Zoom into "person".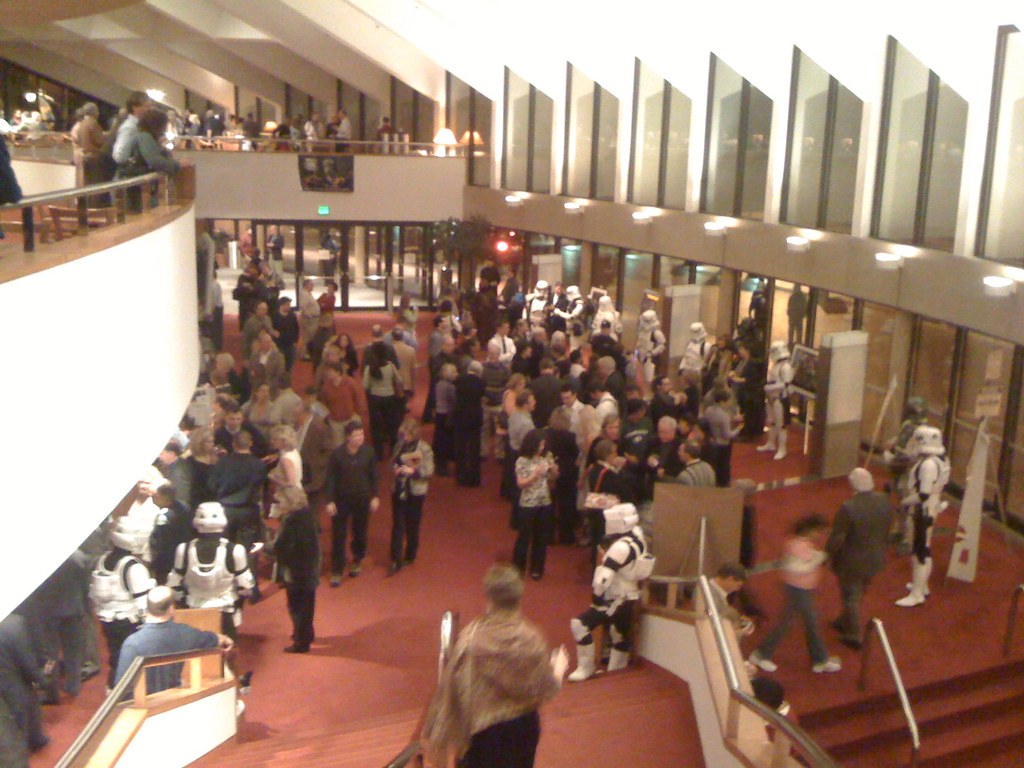
Zoom target: l=422, t=314, r=441, b=411.
